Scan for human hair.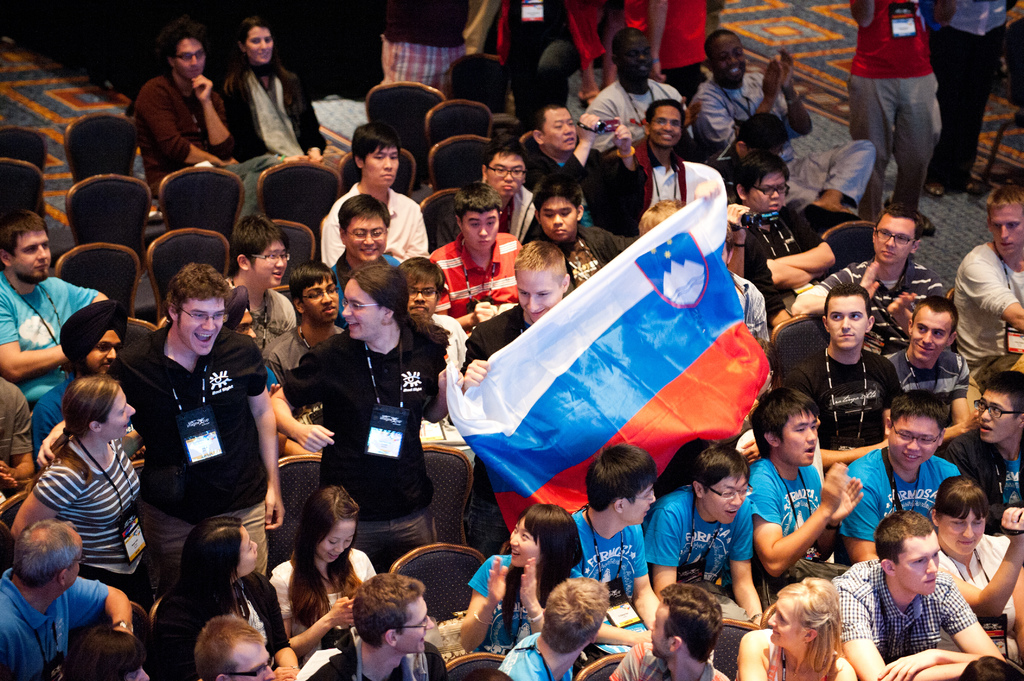
Scan result: 541:575:609:653.
